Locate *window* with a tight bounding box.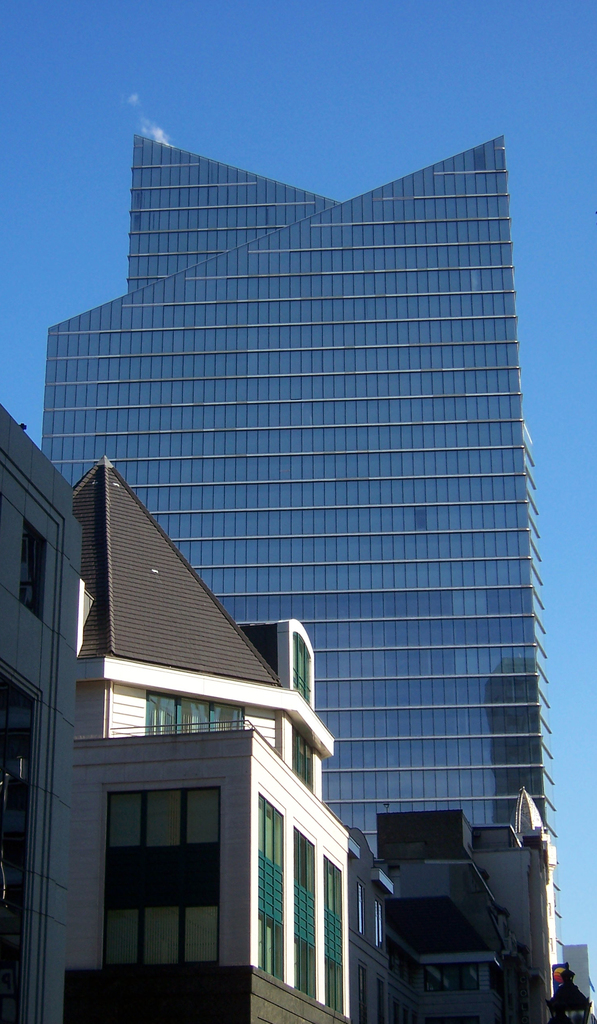
357/966/368/1023.
